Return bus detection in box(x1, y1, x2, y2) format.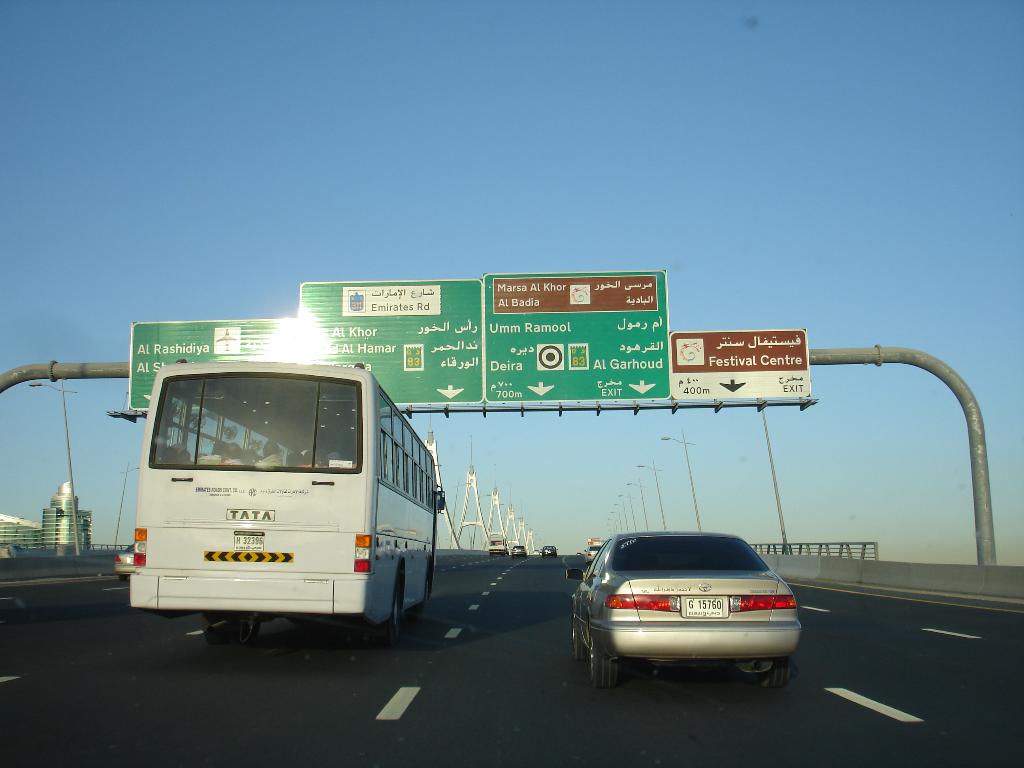
box(128, 357, 451, 639).
